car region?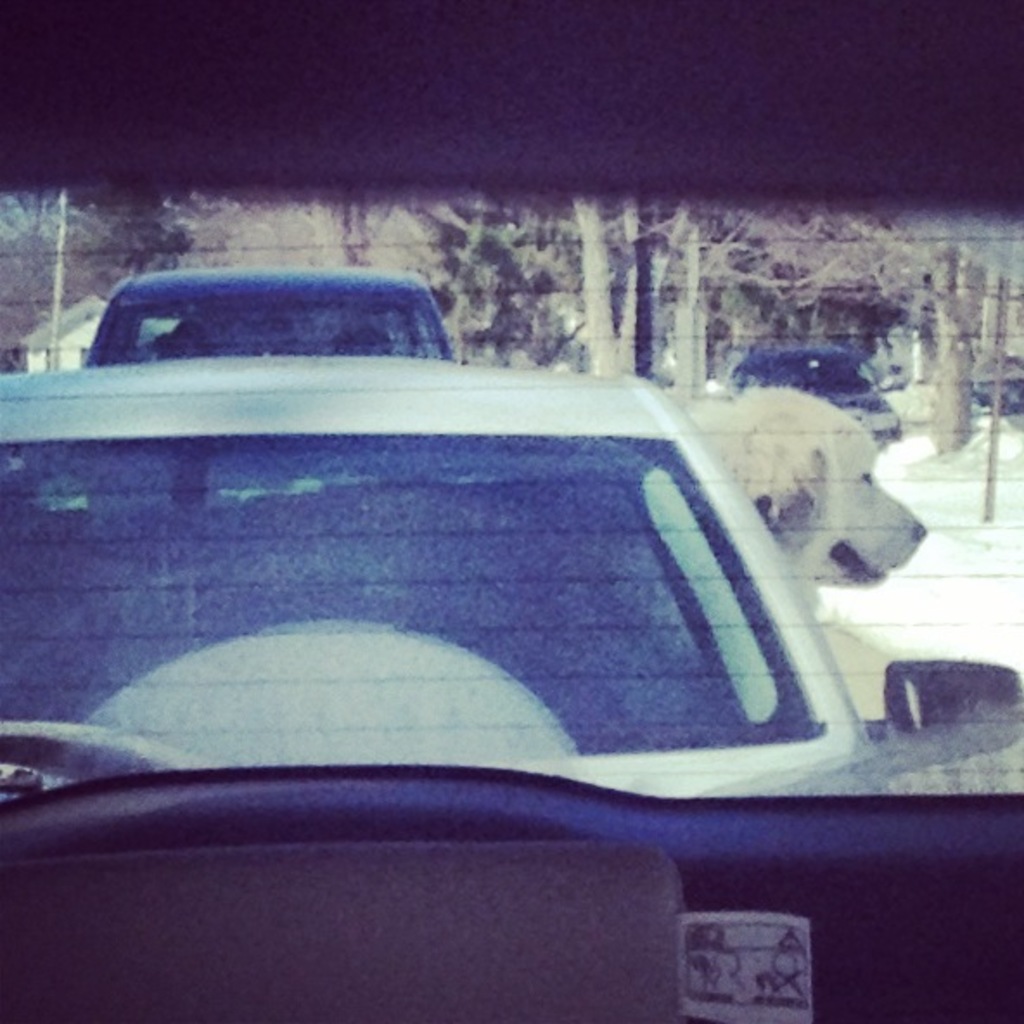
select_region(0, 356, 1022, 811)
